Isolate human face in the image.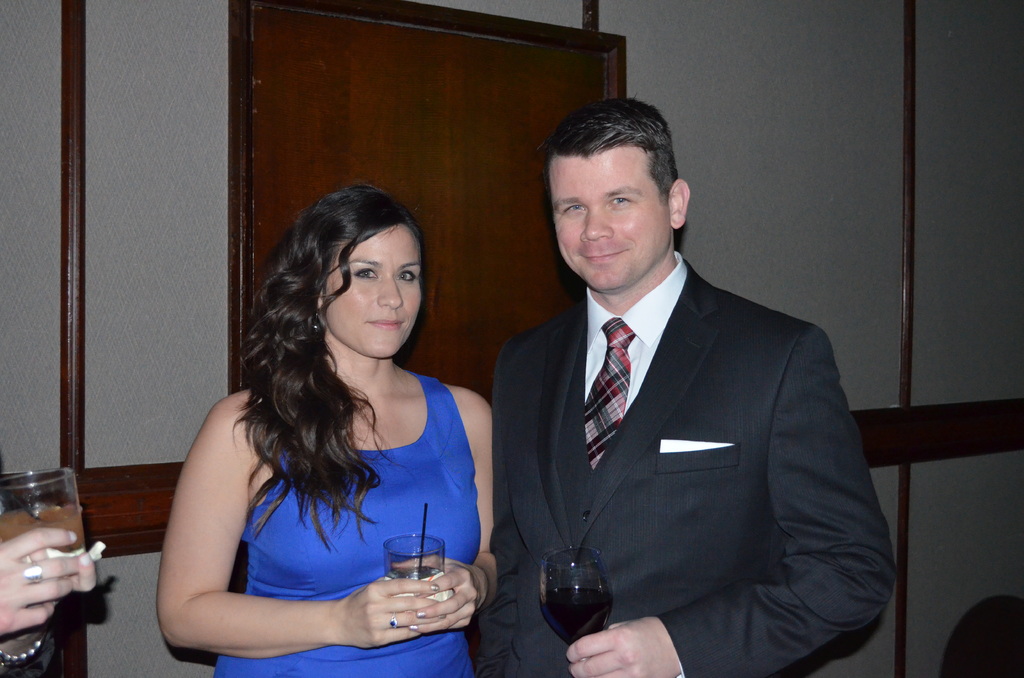
Isolated region: x1=547, y1=143, x2=671, y2=290.
